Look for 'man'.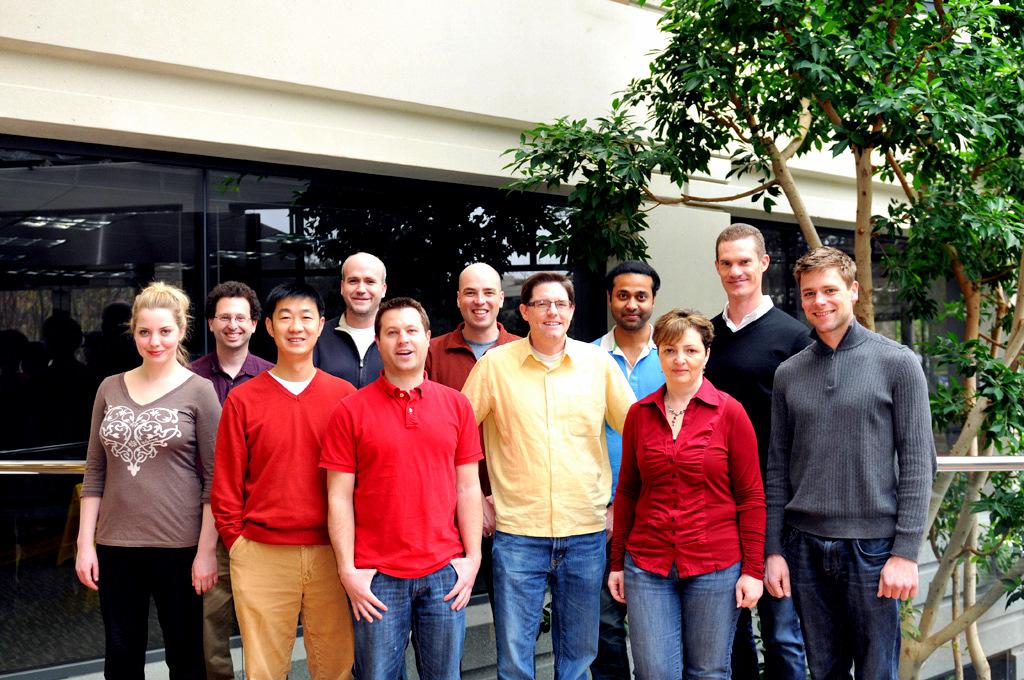
Found: (456,272,637,679).
